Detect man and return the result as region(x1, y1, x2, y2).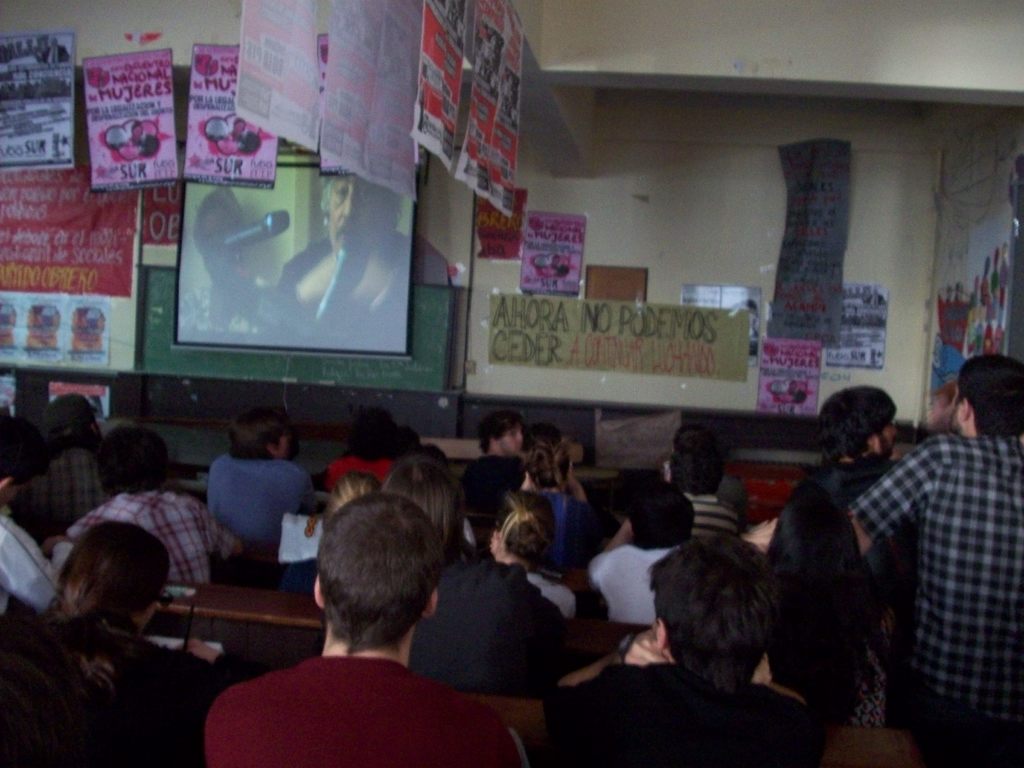
region(479, 410, 541, 499).
